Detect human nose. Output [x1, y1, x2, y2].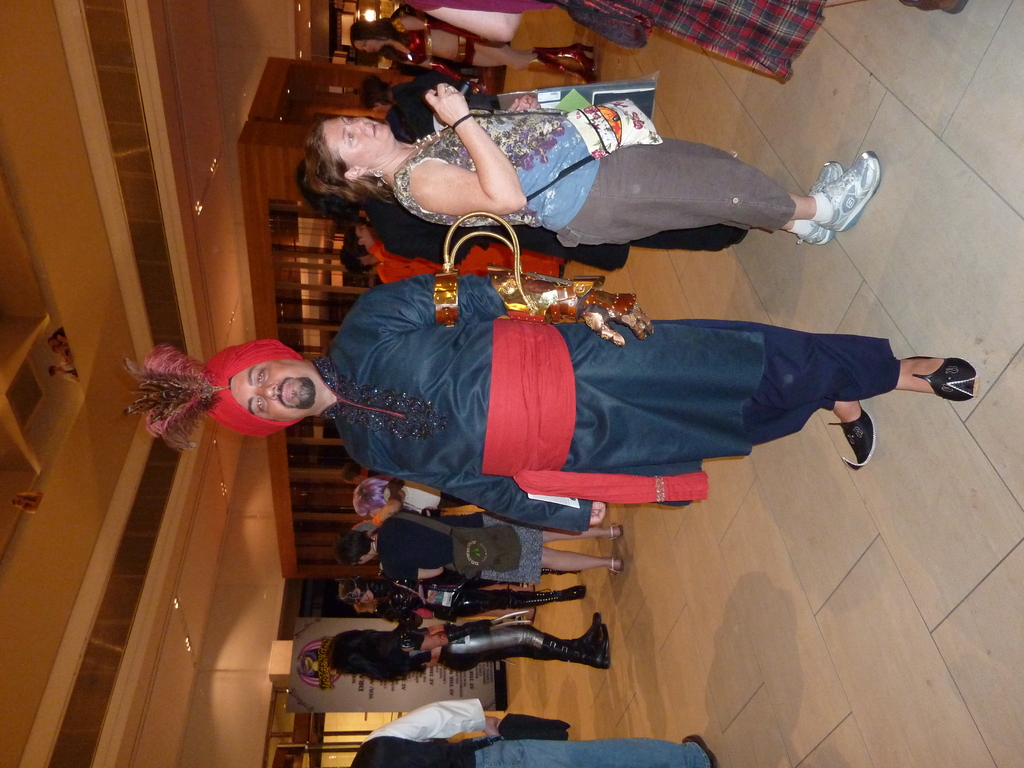
[362, 46, 371, 54].
